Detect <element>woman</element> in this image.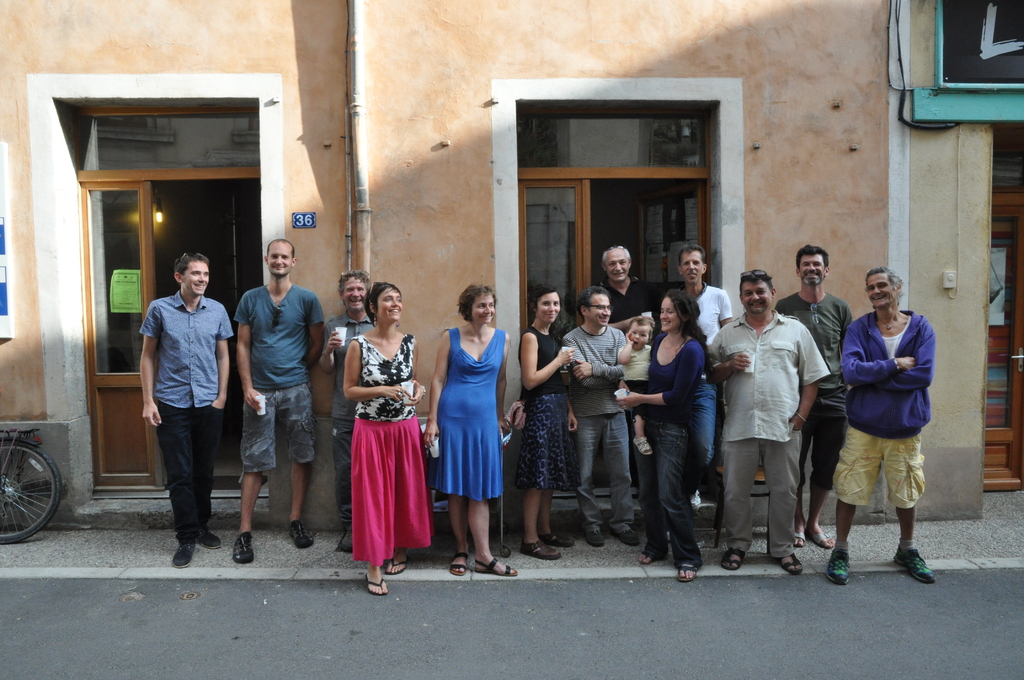
Detection: bbox=[314, 269, 381, 549].
